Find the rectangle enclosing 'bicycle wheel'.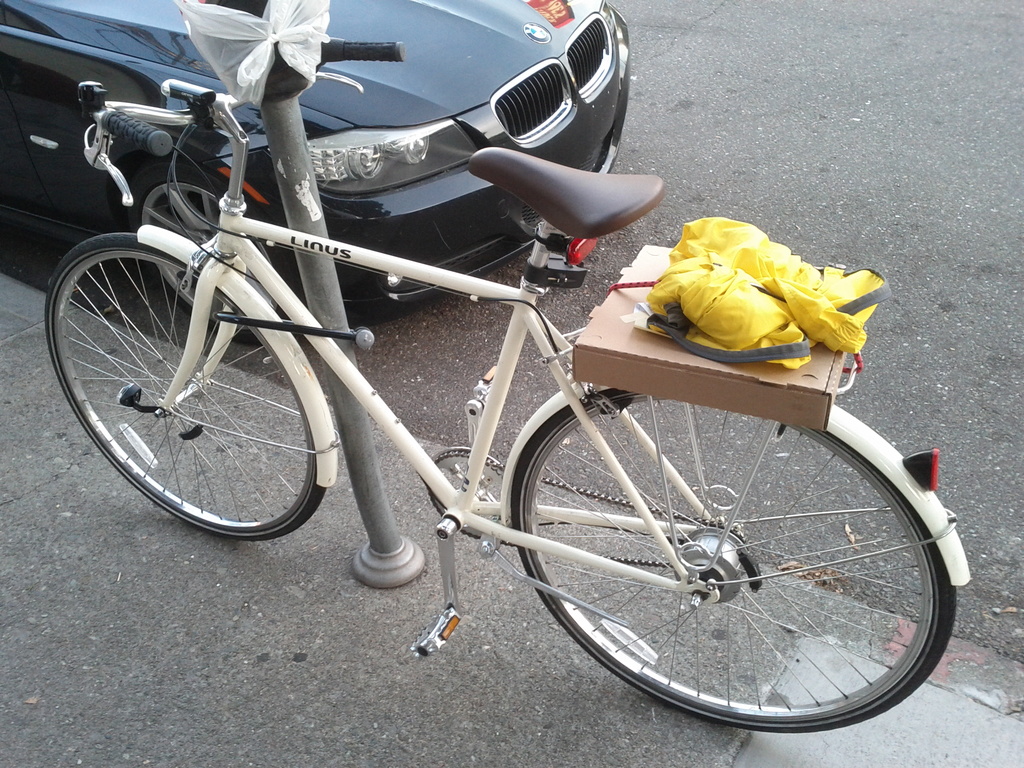
[106,168,302,349].
